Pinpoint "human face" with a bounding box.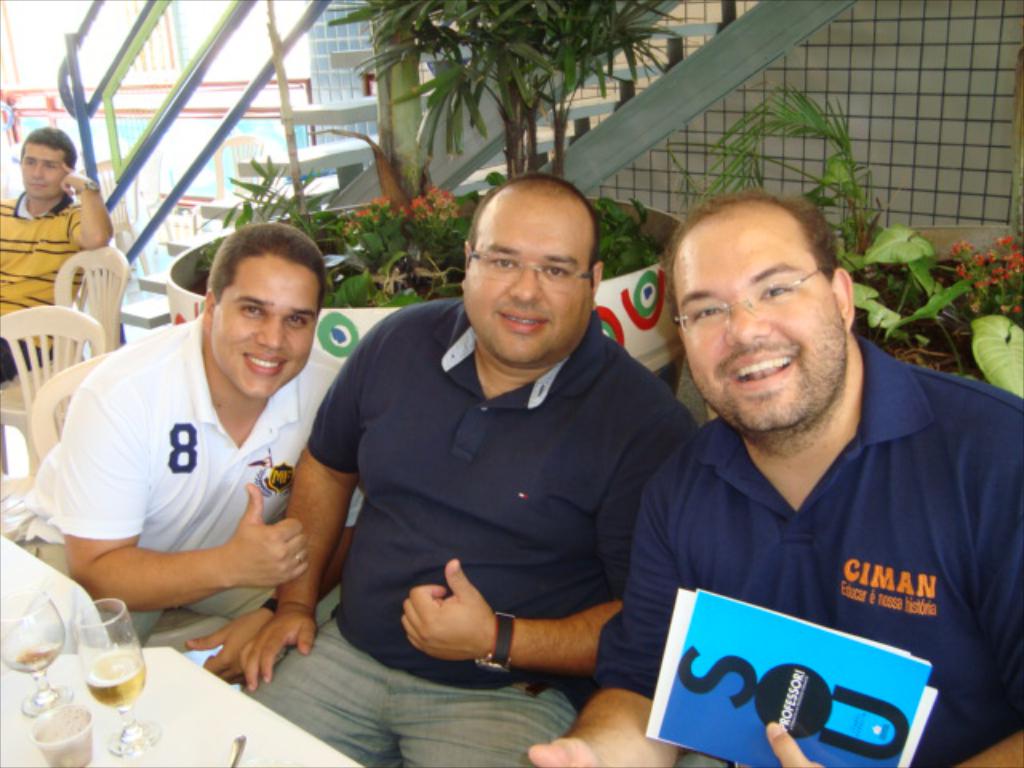
x1=669 y1=202 x2=843 y2=437.
